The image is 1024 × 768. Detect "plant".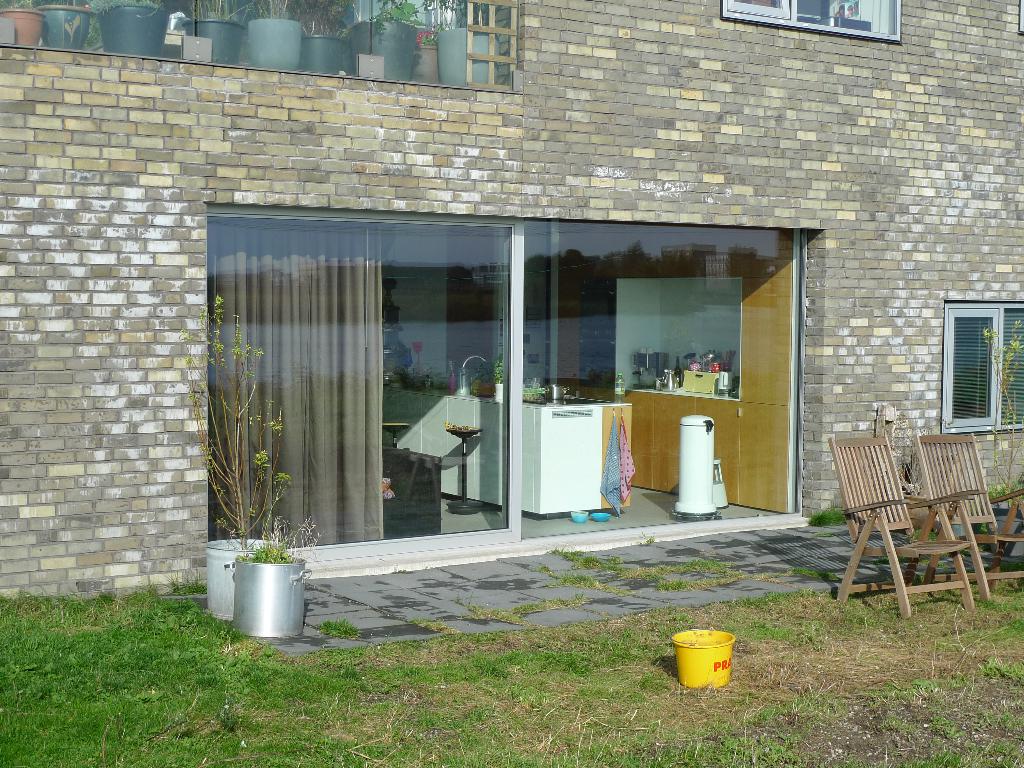
Detection: bbox(300, 20, 351, 40).
